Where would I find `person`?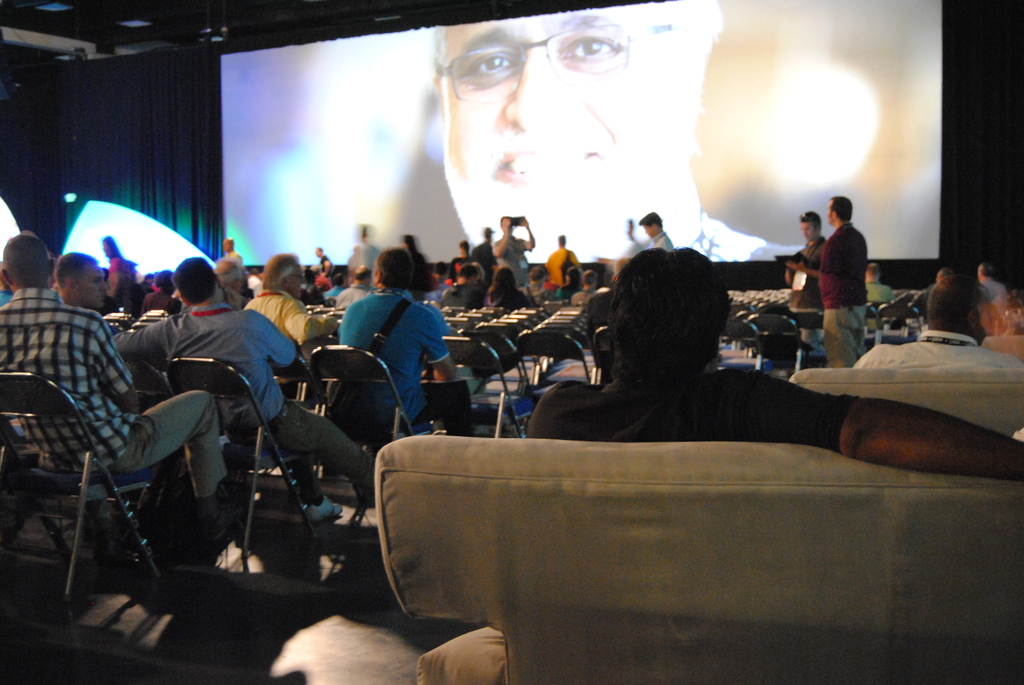
At 792:192:880:356.
